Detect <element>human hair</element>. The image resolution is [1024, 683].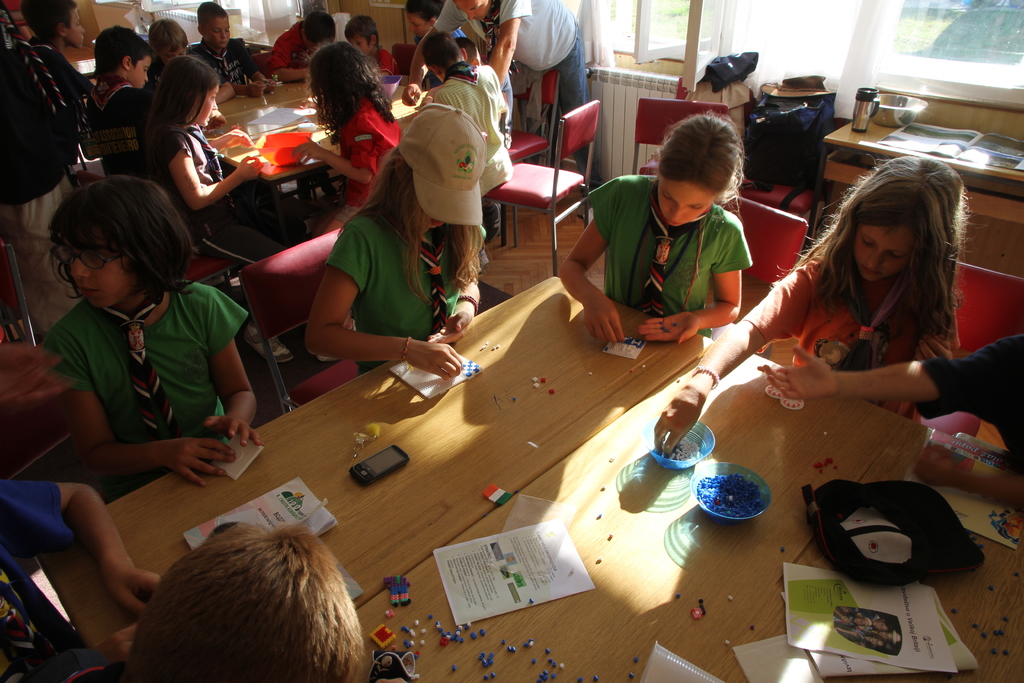
box=[151, 58, 225, 140].
